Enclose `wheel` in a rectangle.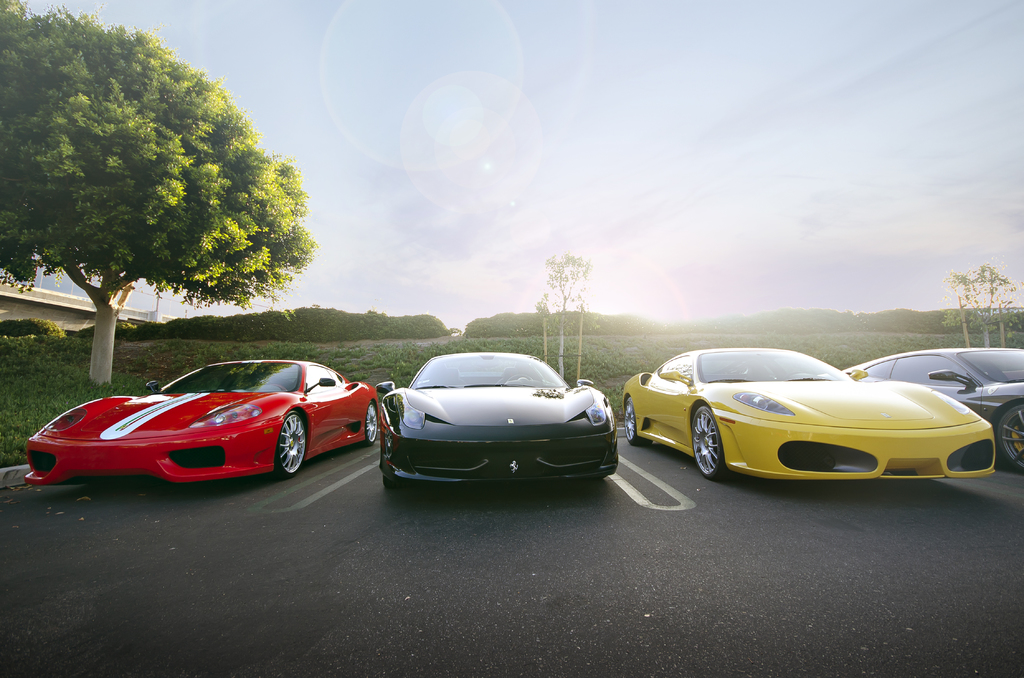
box(999, 402, 1023, 469).
